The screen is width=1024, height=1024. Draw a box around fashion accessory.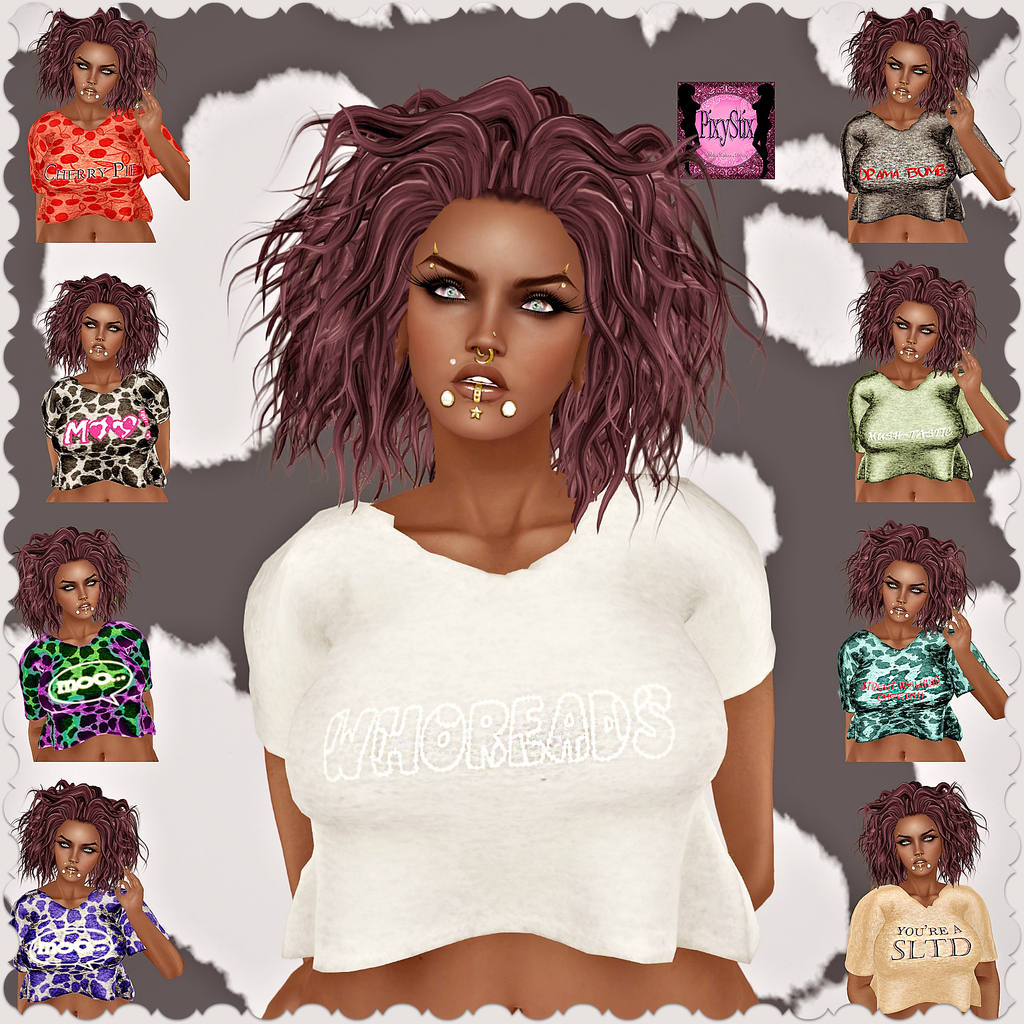
{"left": 893, "top": 90, "right": 895, "bottom": 92}.
